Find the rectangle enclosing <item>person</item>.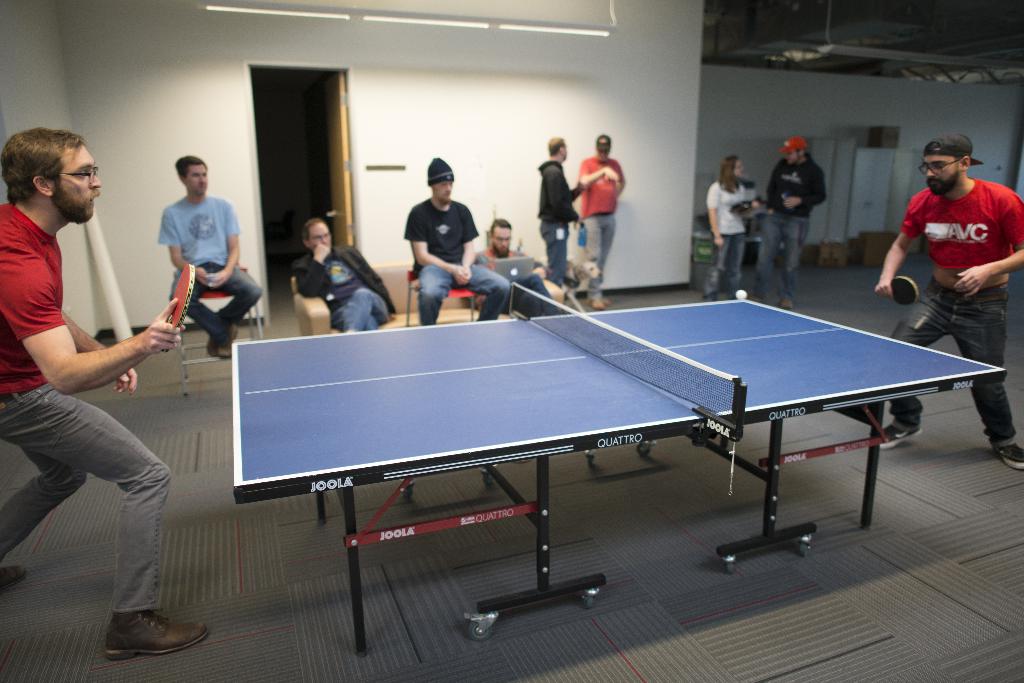
(872, 133, 1023, 473).
